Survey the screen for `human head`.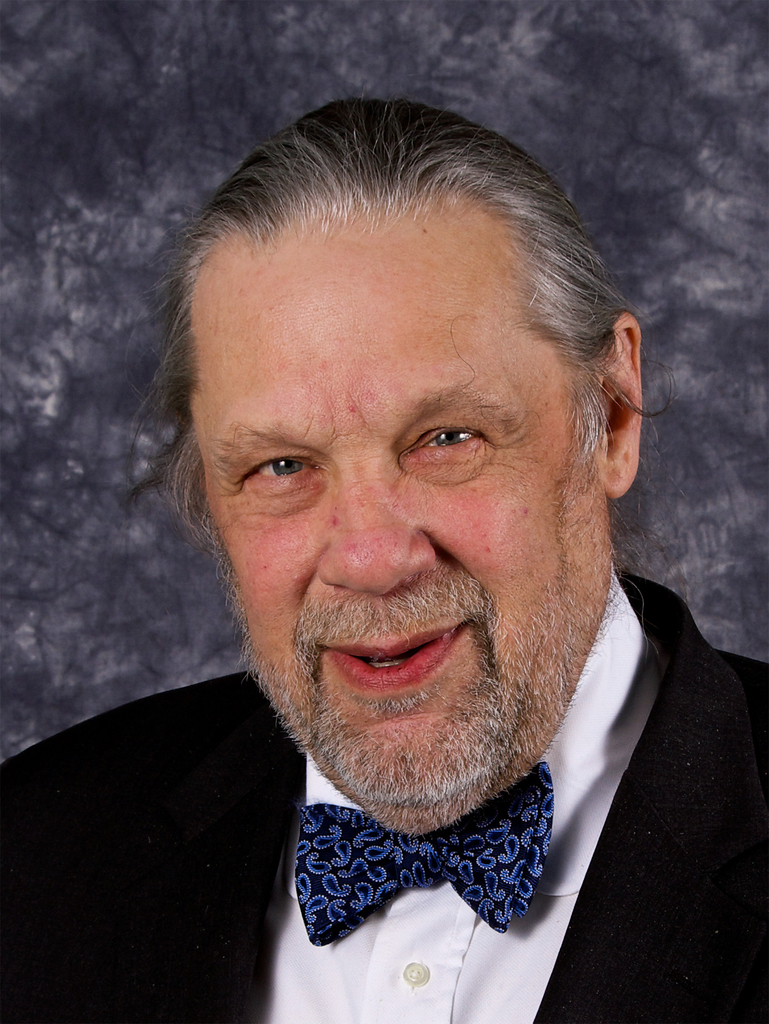
Survey found: pyautogui.locateOnScreen(168, 96, 650, 753).
